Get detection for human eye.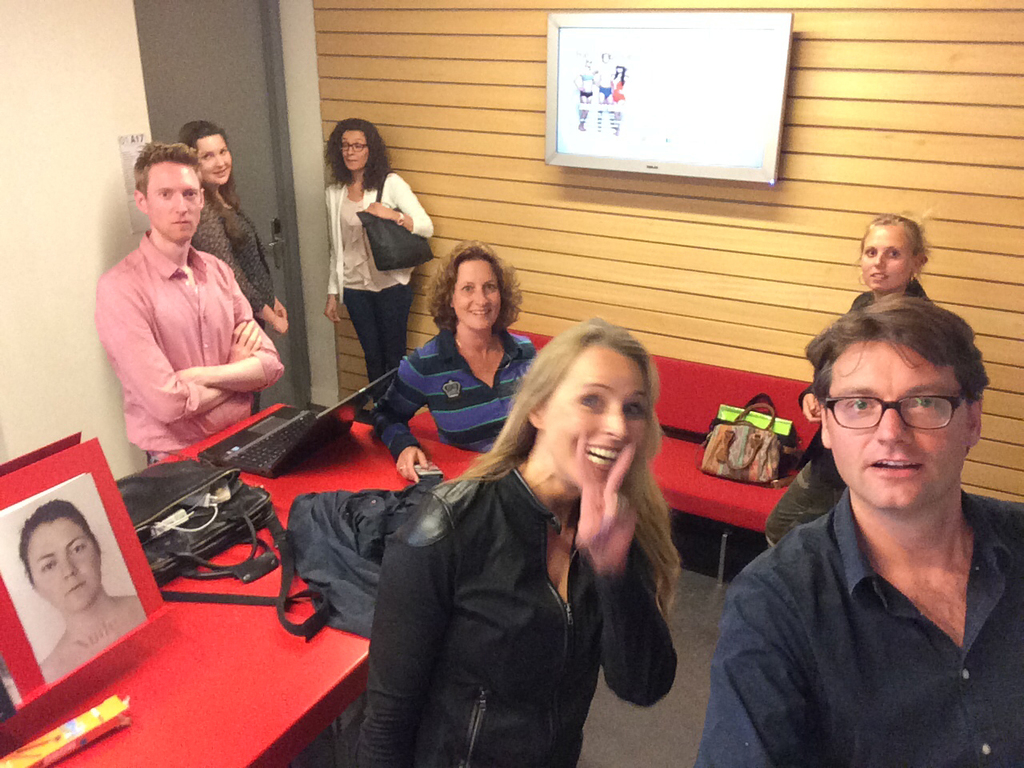
Detection: left=573, top=387, right=605, bottom=414.
